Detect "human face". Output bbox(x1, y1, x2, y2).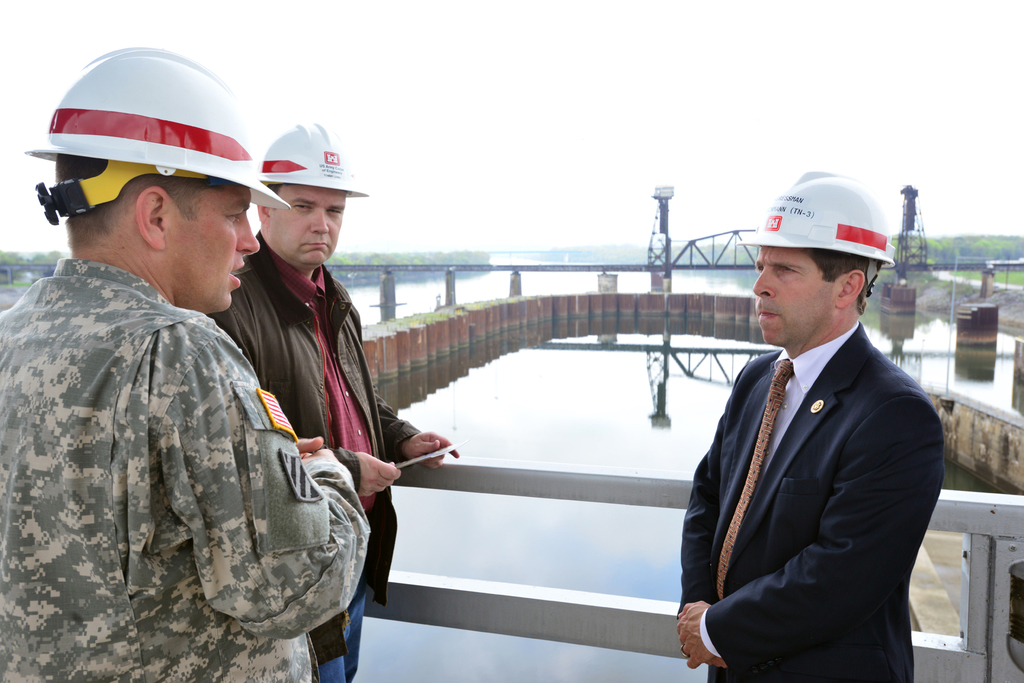
bbox(164, 189, 261, 311).
